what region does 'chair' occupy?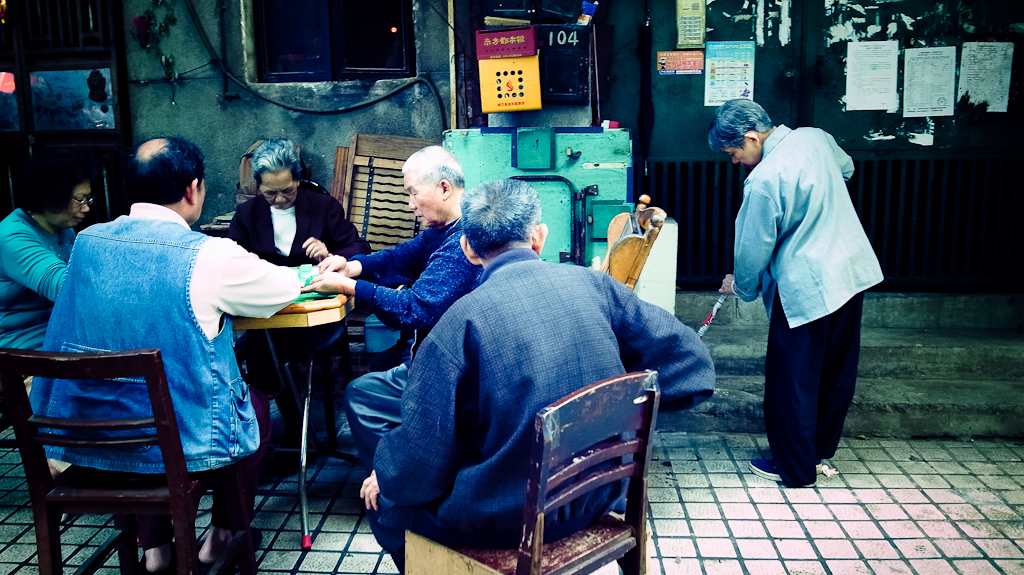
region(11, 321, 192, 565).
